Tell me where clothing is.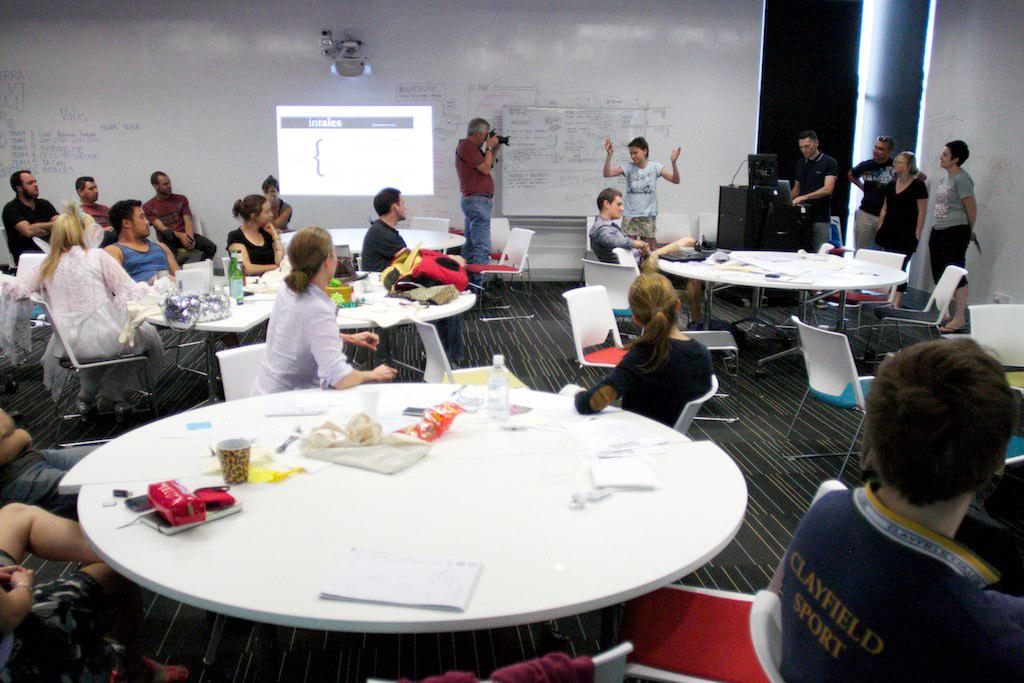
clothing is at (355,216,405,271).
